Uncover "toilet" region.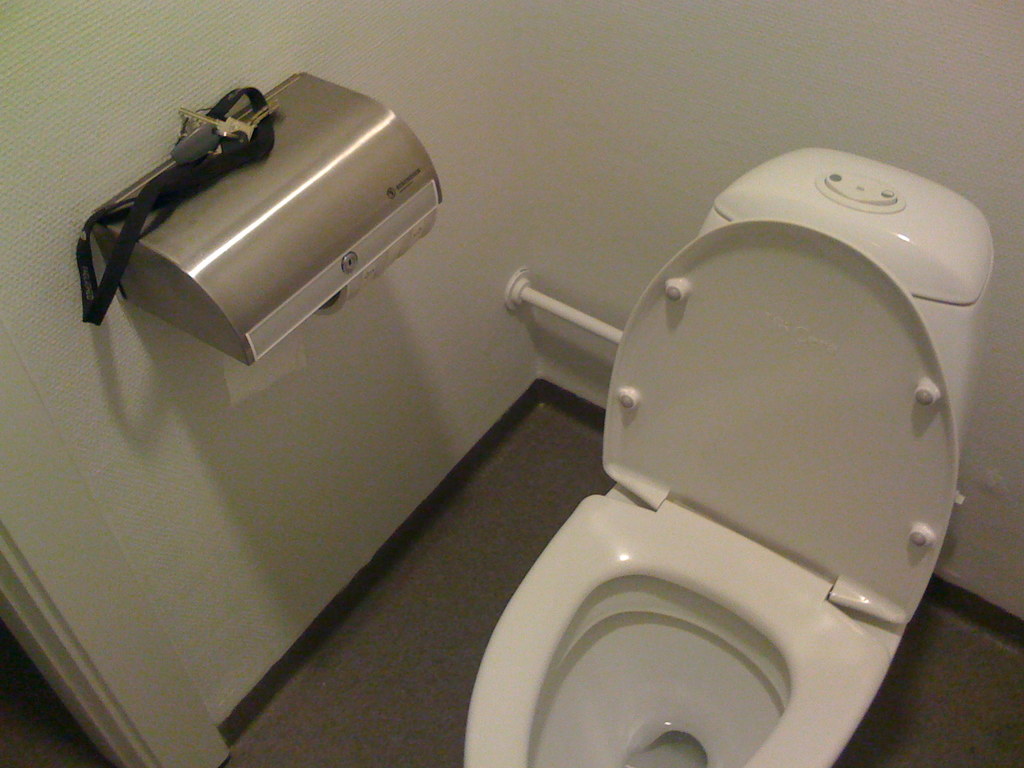
Uncovered: 463/138/1002/767.
